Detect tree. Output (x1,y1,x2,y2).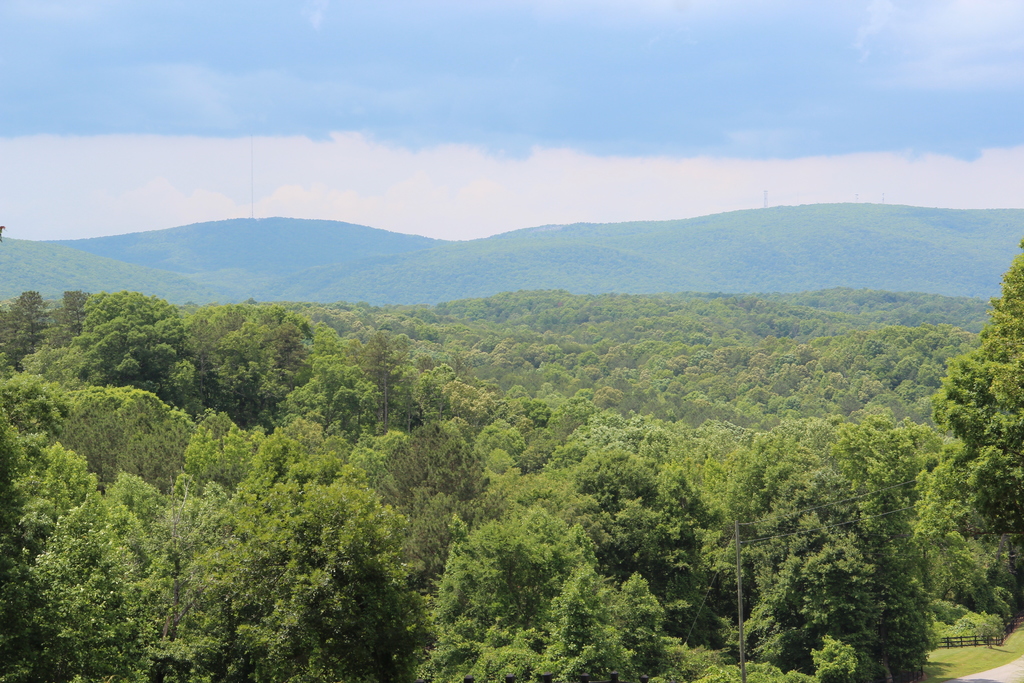
(196,286,319,442).
